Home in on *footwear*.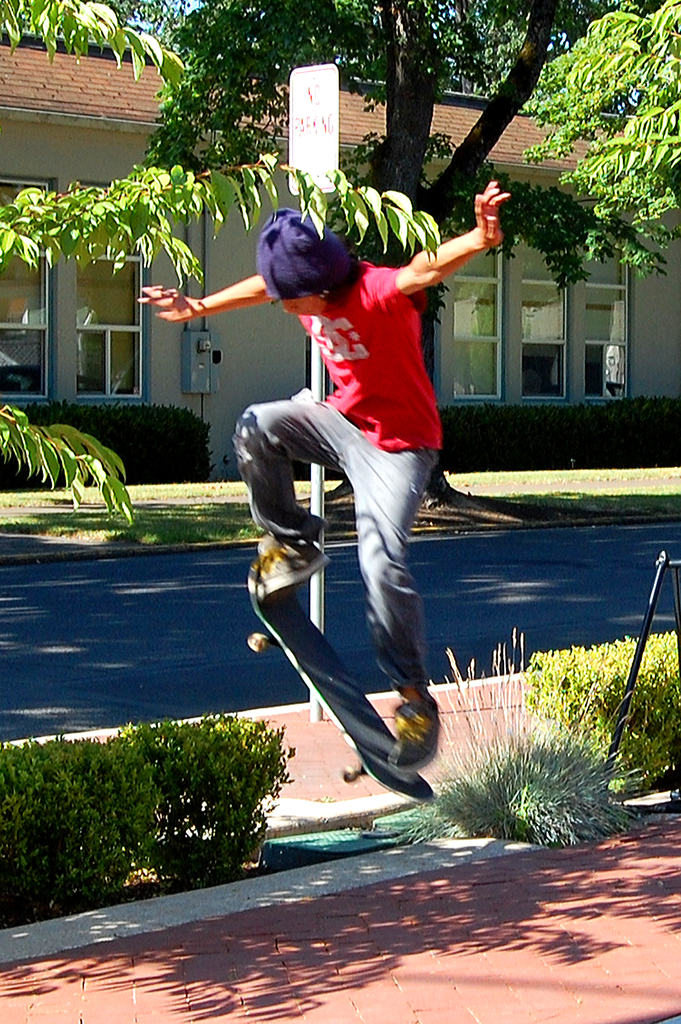
Homed in at 251 536 334 593.
